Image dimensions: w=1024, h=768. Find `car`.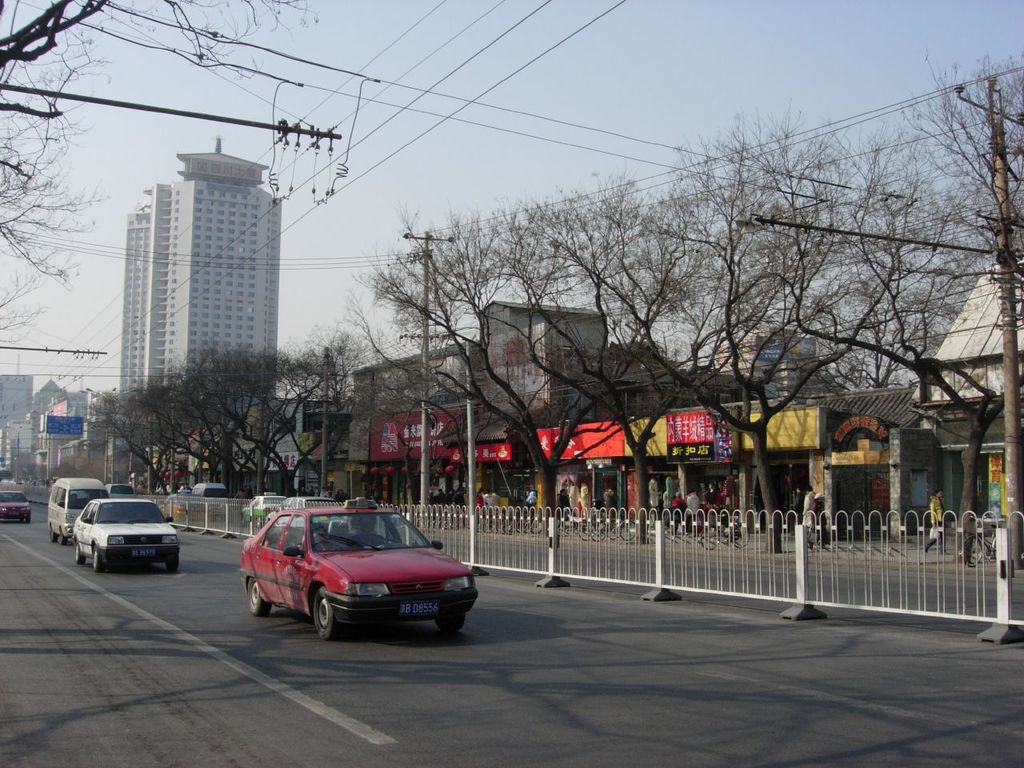
left=160, top=492, right=218, bottom=526.
